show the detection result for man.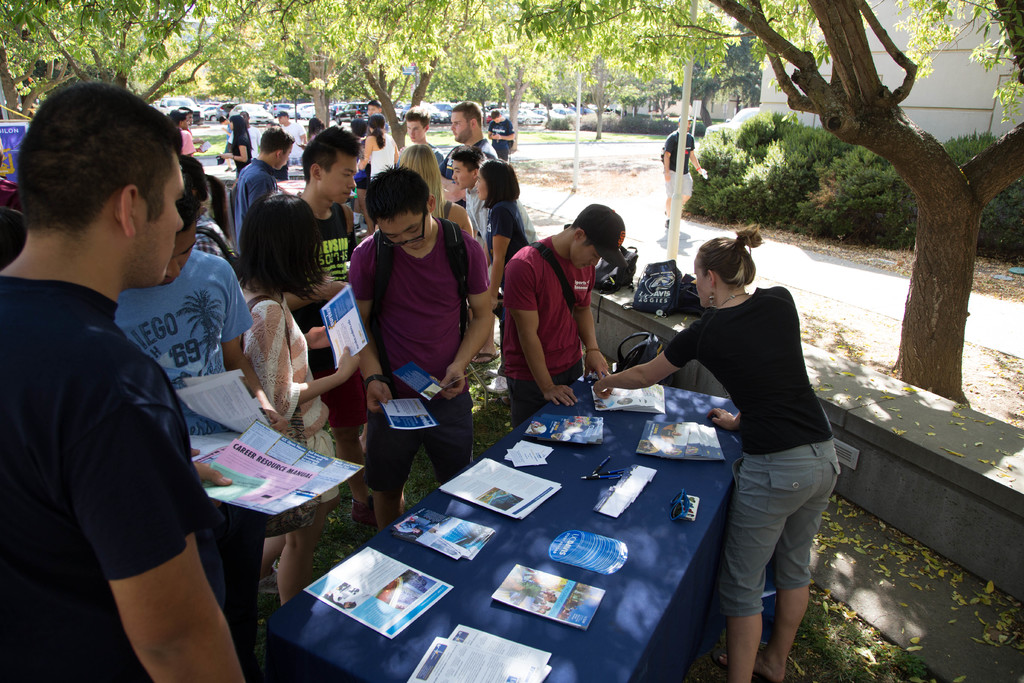
region(276, 111, 306, 157).
